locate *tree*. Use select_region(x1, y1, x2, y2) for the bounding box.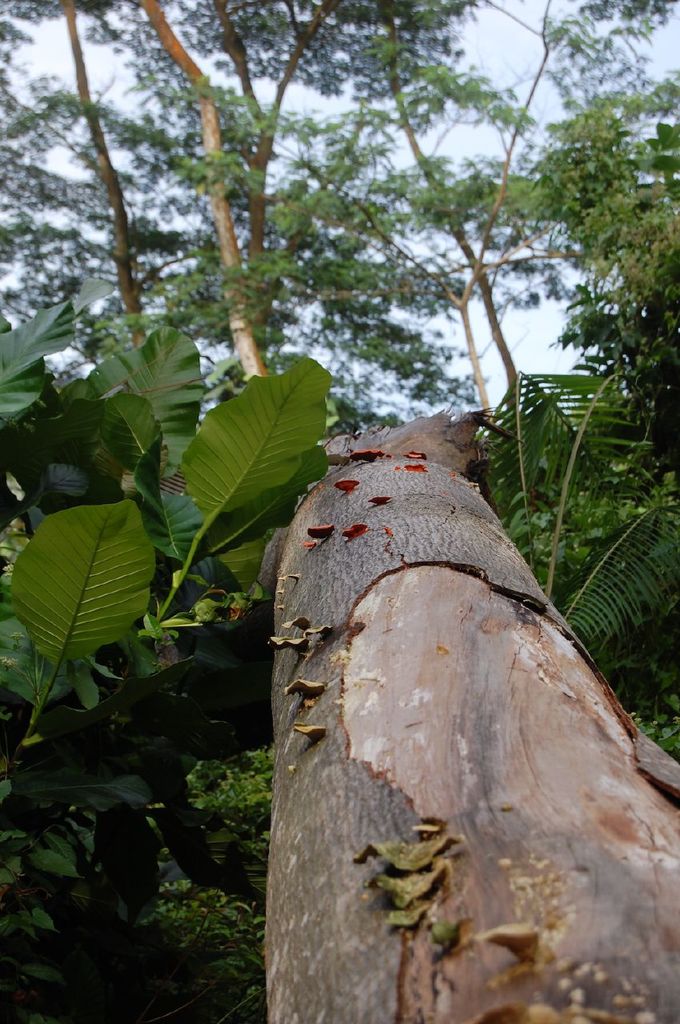
select_region(0, 0, 492, 391).
